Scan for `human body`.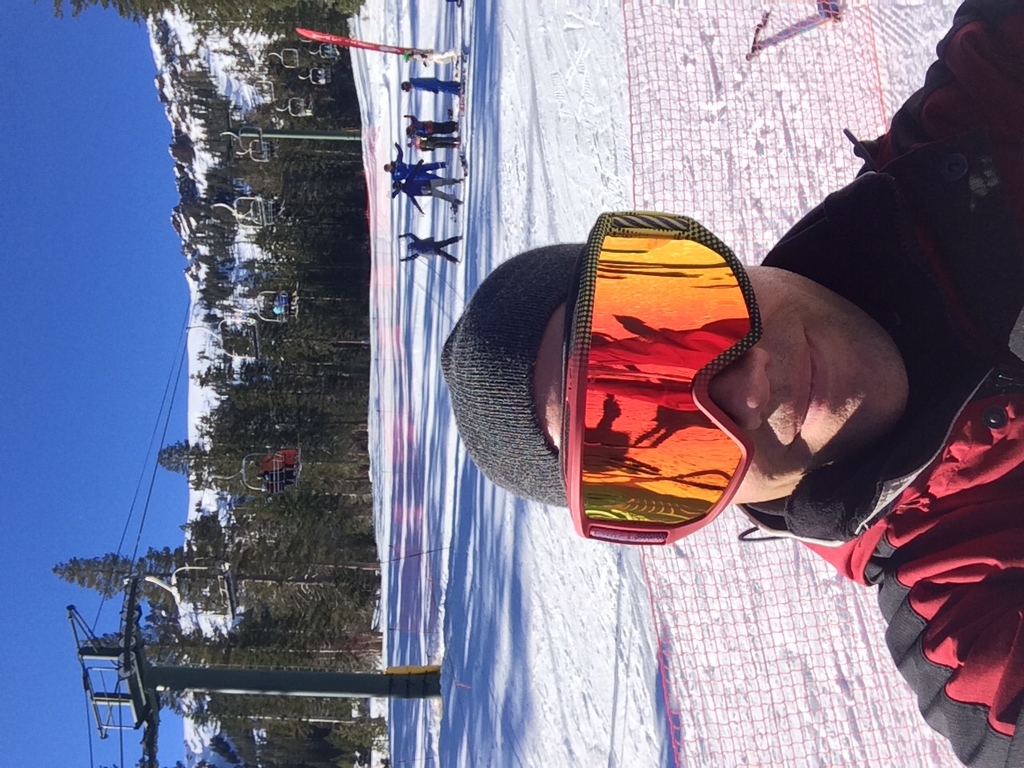
Scan result: bbox=[389, 143, 449, 180].
